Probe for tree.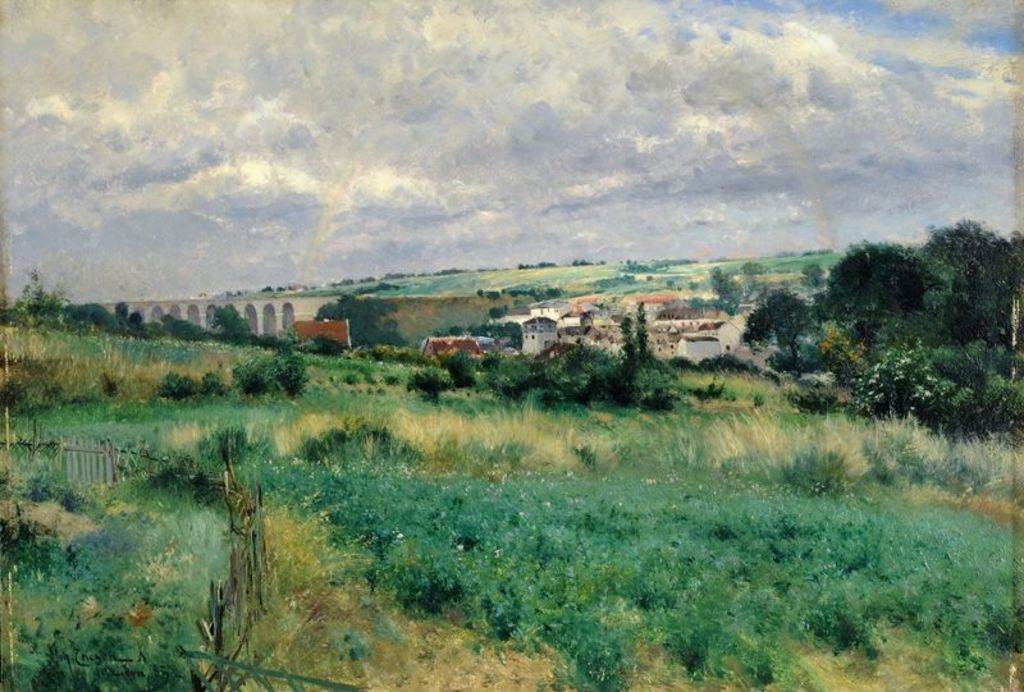
Probe result: {"x1": 403, "y1": 343, "x2": 524, "y2": 405}.
